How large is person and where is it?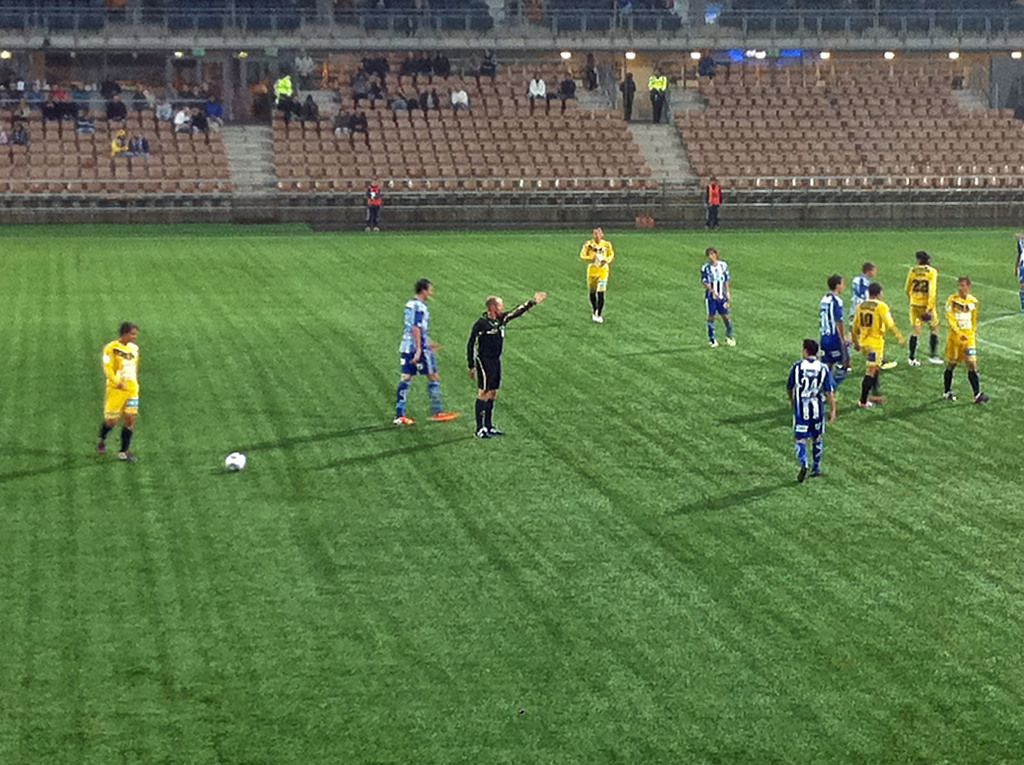
Bounding box: [848,257,874,344].
